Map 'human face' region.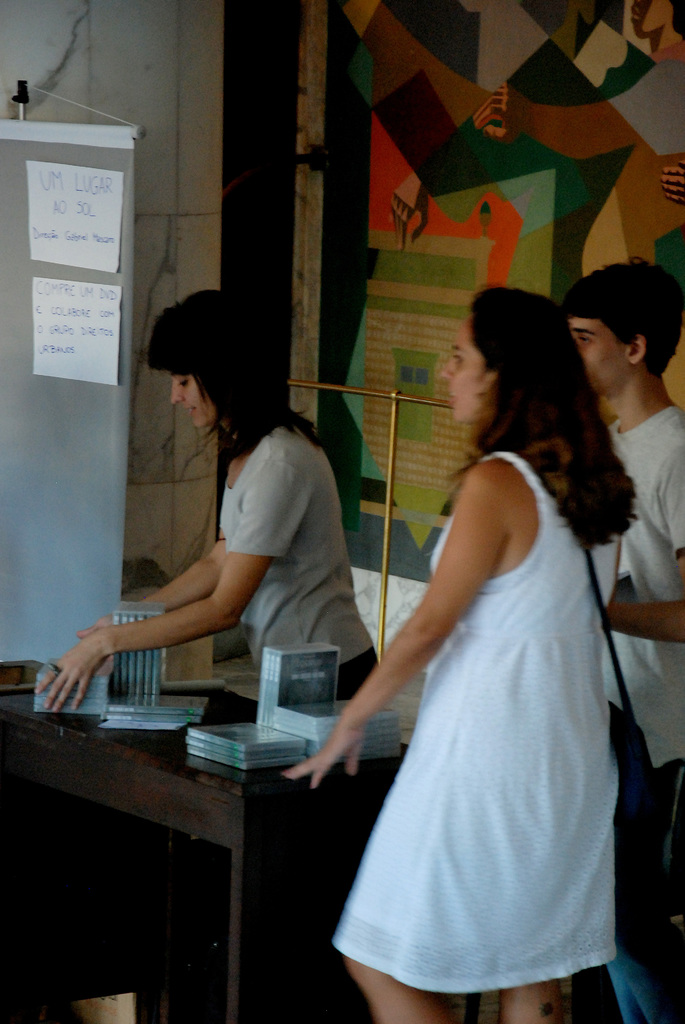
Mapped to detection(565, 319, 623, 394).
